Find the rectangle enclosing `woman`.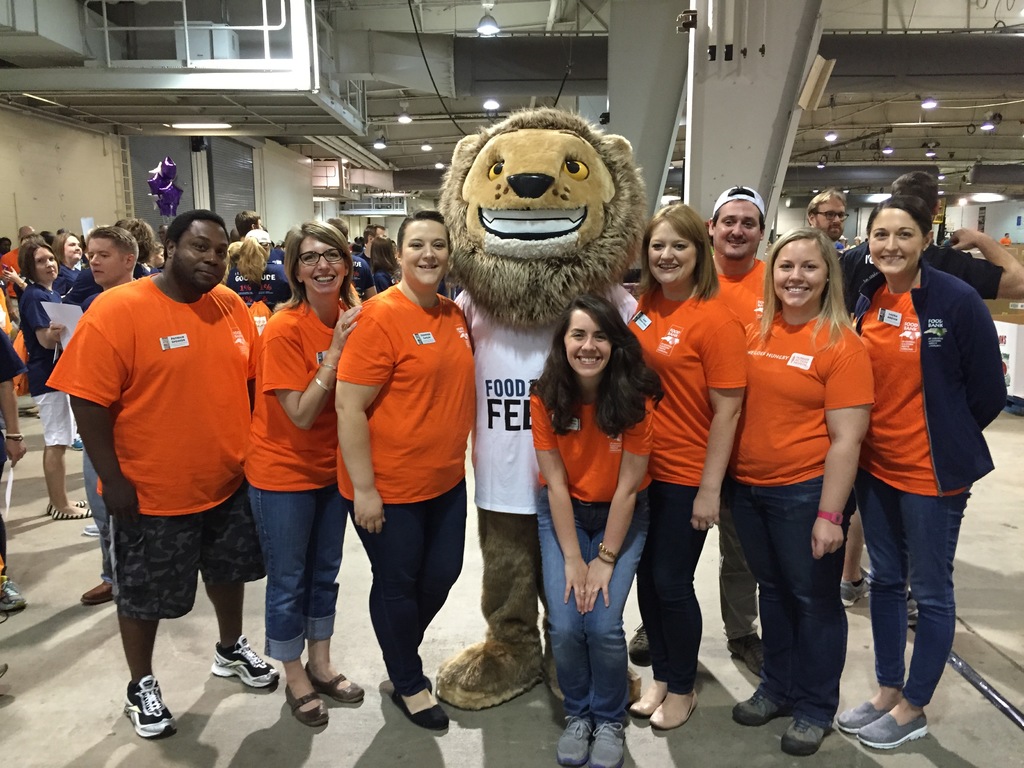
{"x1": 19, "y1": 237, "x2": 93, "y2": 516}.
